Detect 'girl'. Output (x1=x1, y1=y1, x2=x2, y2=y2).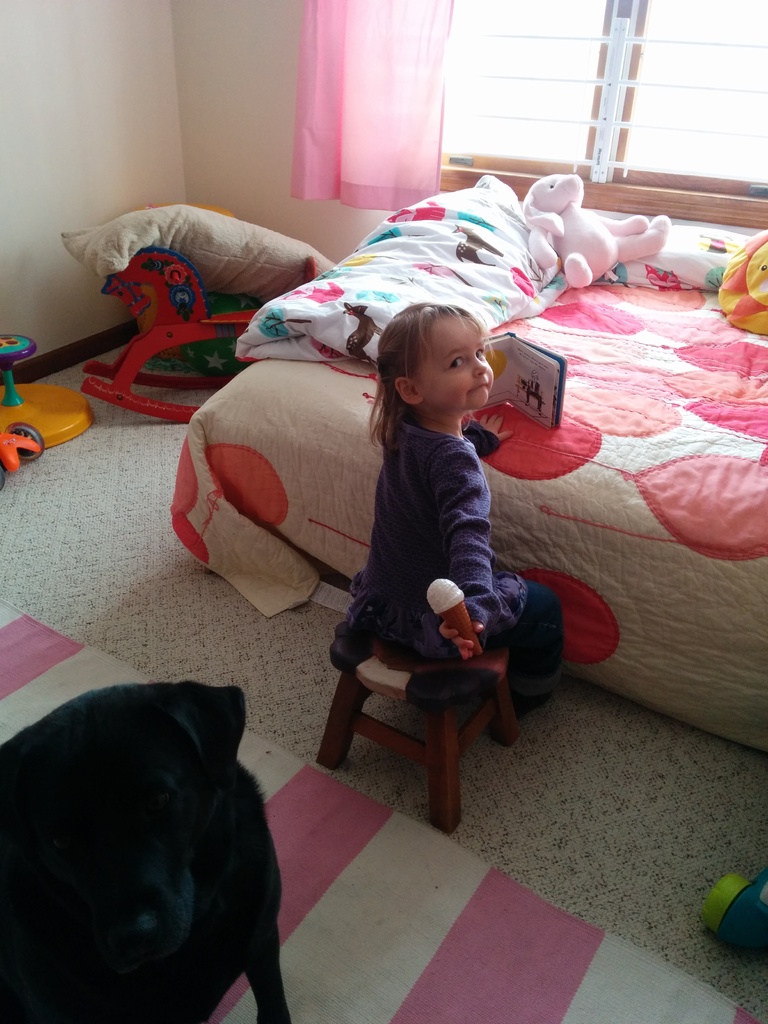
(x1=356, y1=307, x2=573, y2=704).
